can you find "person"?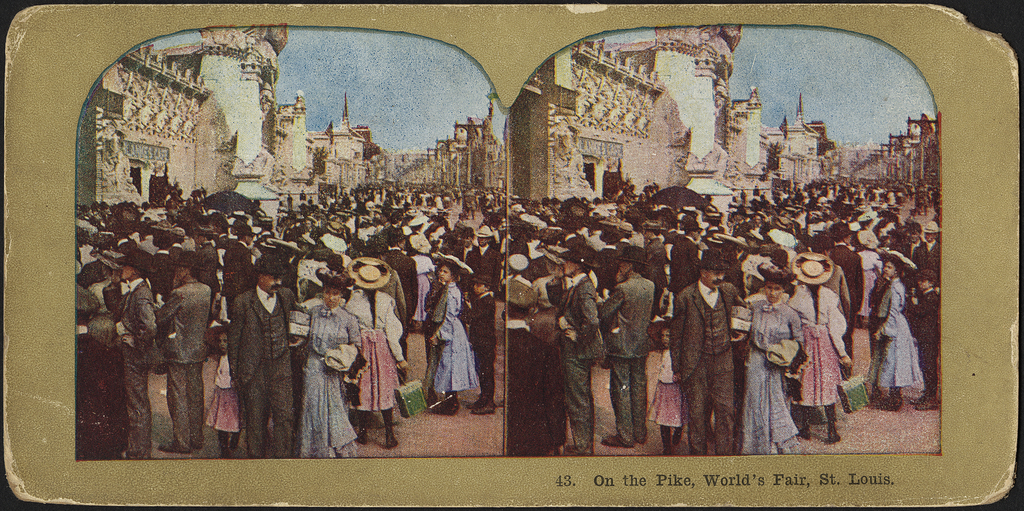
Yes, bounding box: locate(349, 255, 409, 444).
